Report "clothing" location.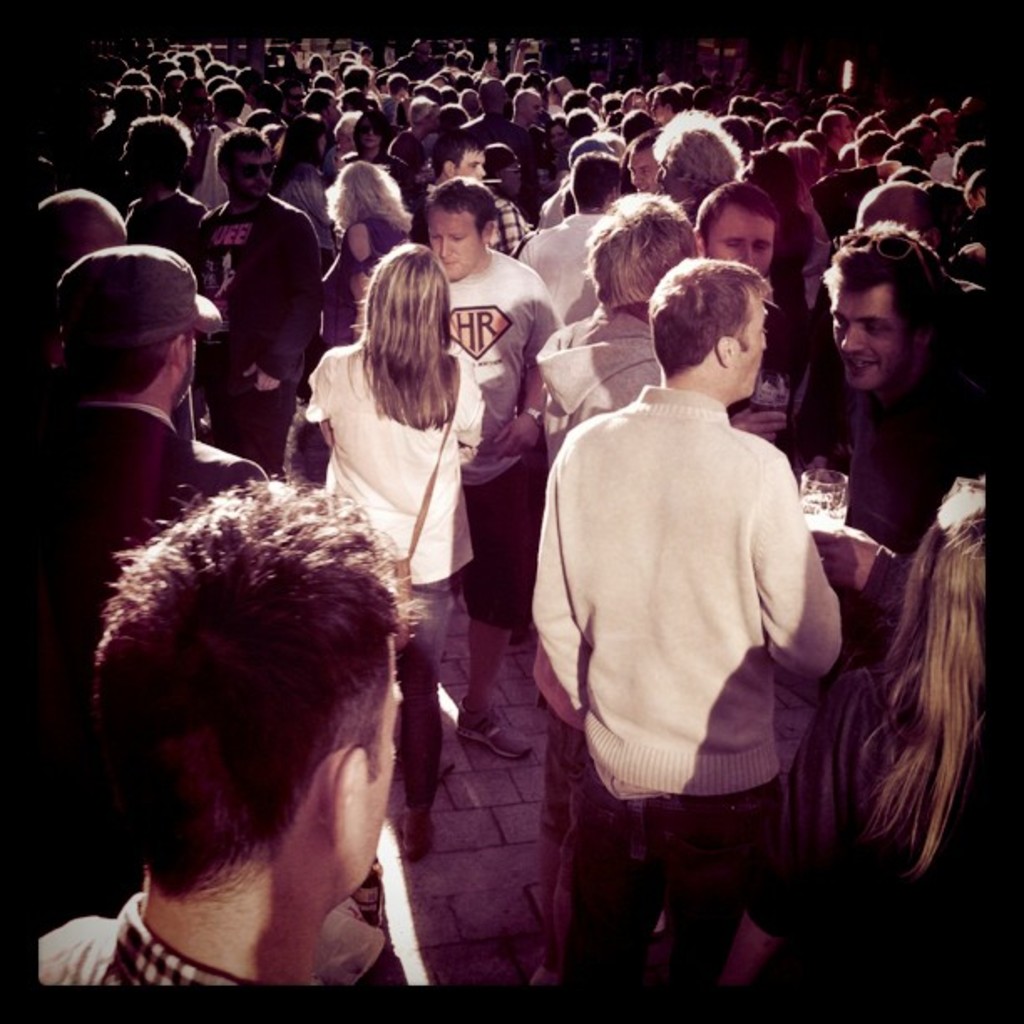
Report: 117:177:218:273.
